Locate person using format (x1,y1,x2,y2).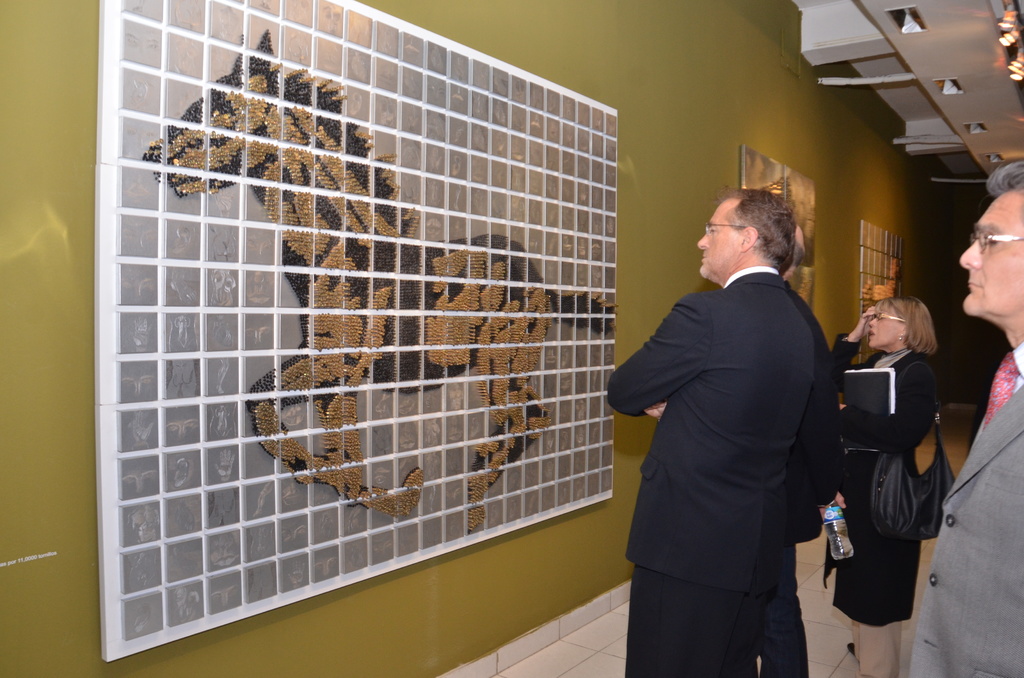
(901,170,1023,677).
